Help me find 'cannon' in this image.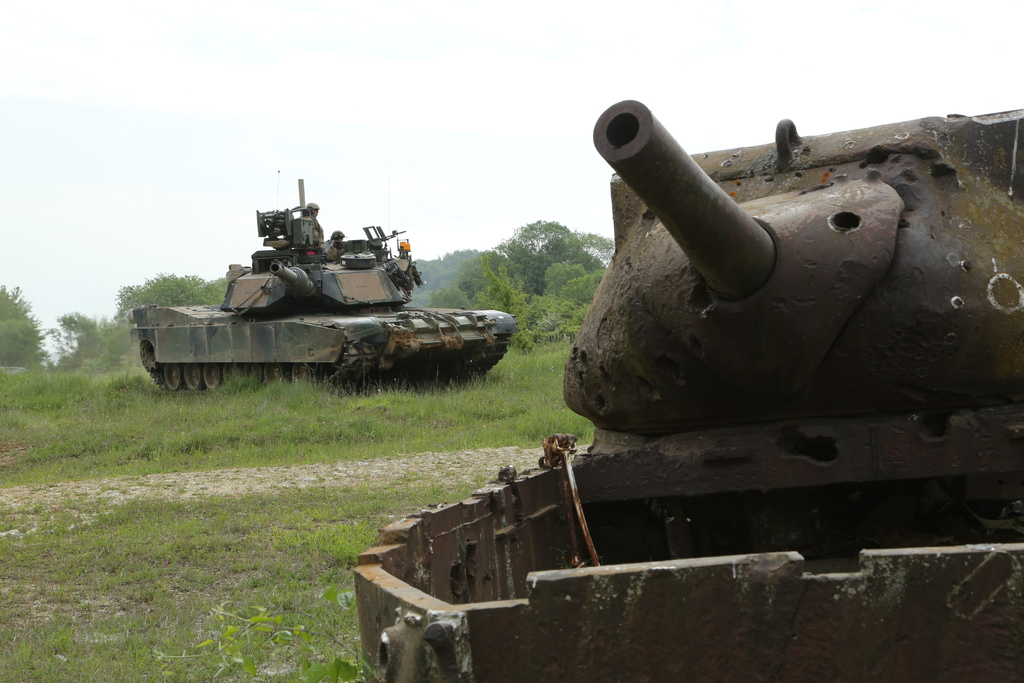
Found it: box=[348, 97, 1021, 682].
